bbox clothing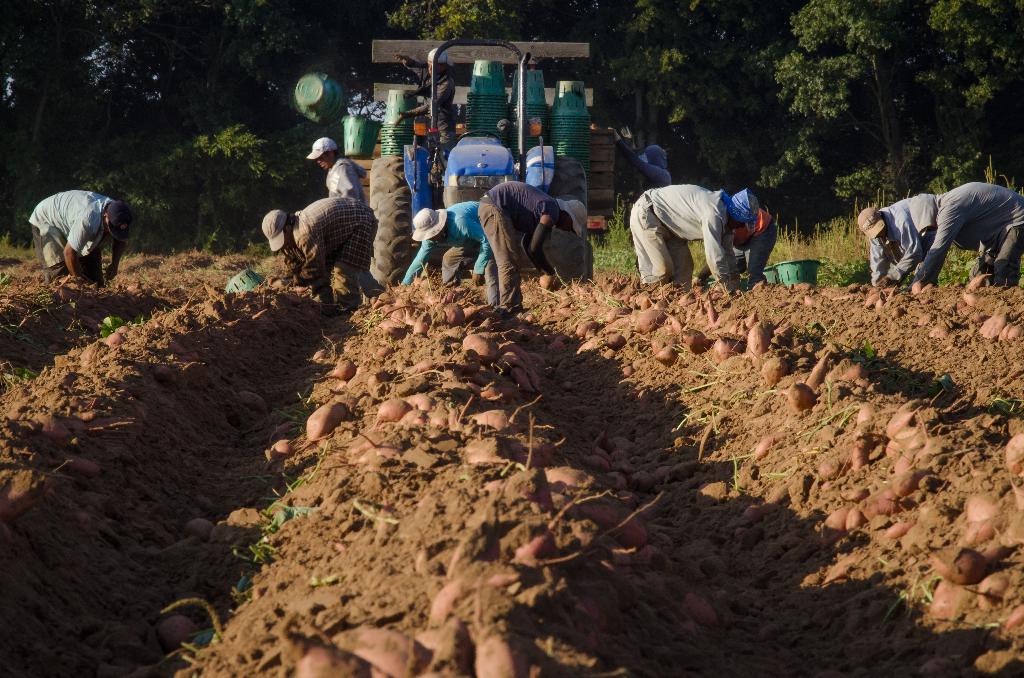
[left=273, top=190, right=387, bottom=291]
